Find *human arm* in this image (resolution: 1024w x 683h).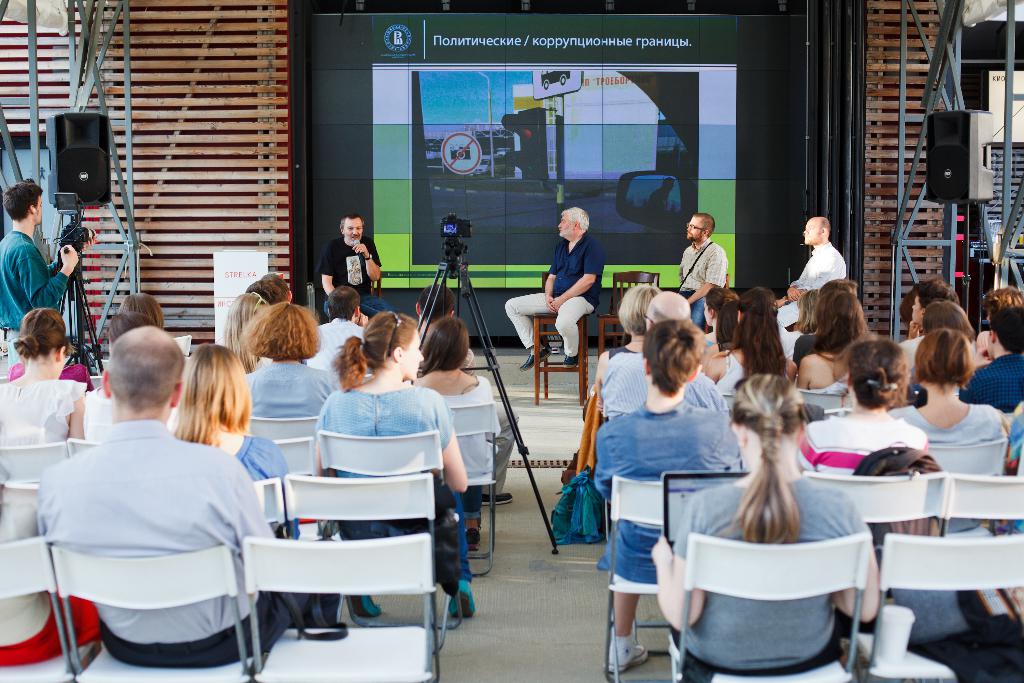
[428,391,473,494].
